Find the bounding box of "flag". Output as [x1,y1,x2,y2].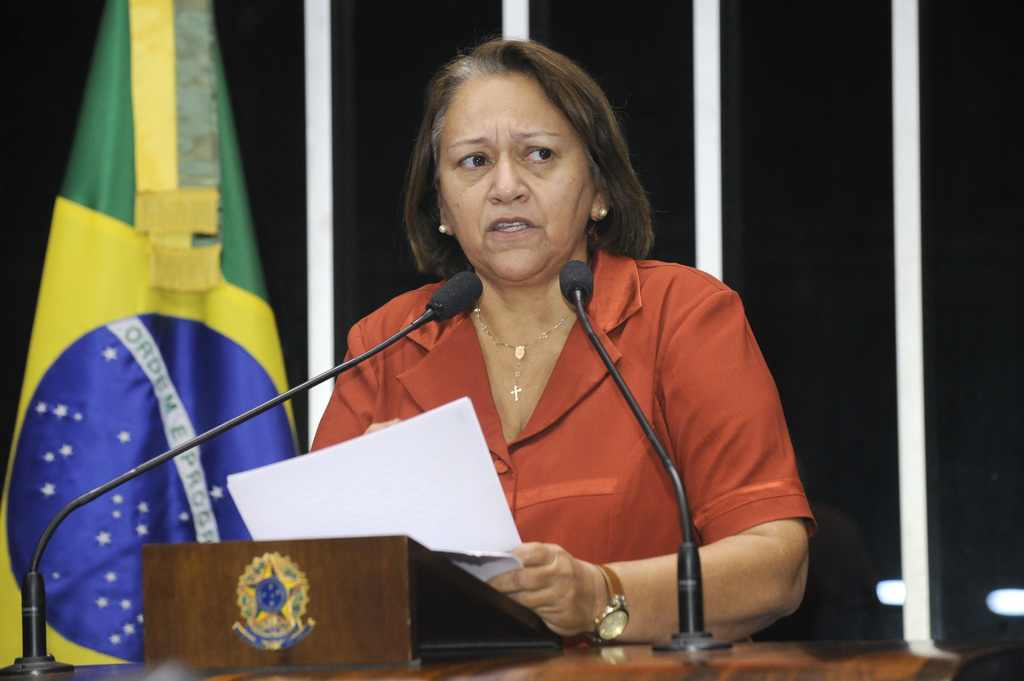
[13,45,301,652].
